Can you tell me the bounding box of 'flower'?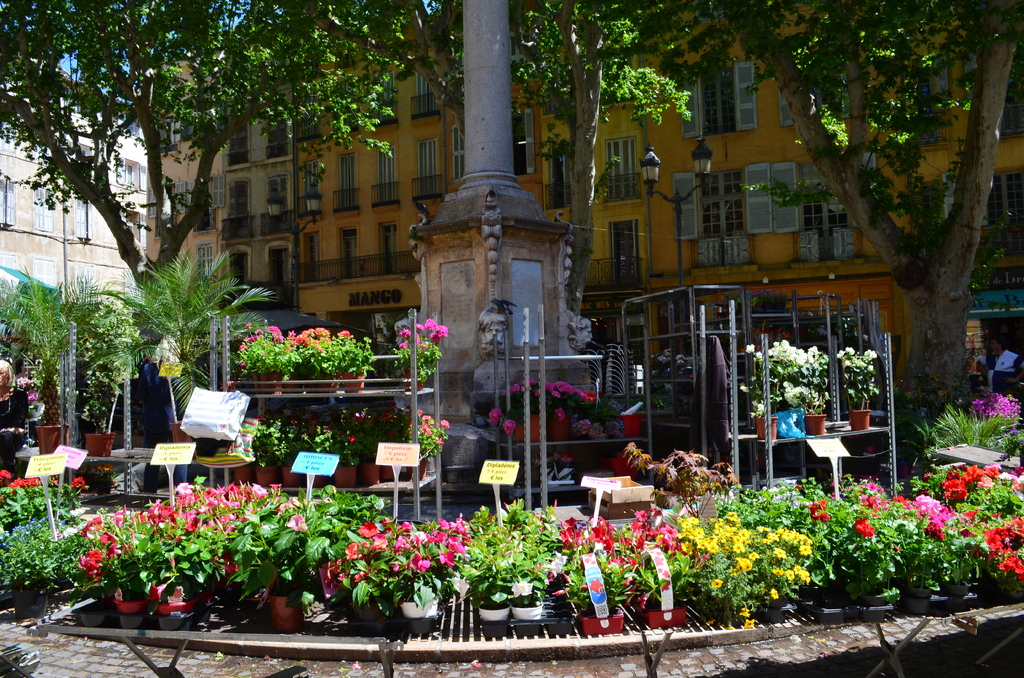
left=742, top=615, right=755, bottom=627.
